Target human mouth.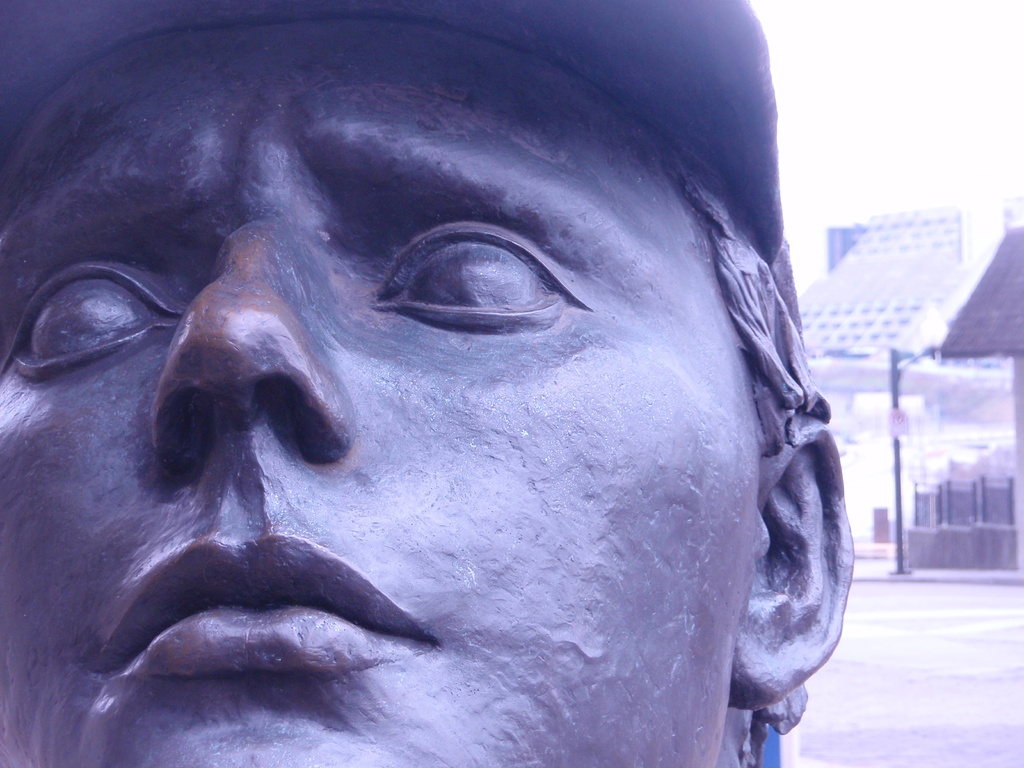
Target region: Rect(92, 536, 440, 683).
